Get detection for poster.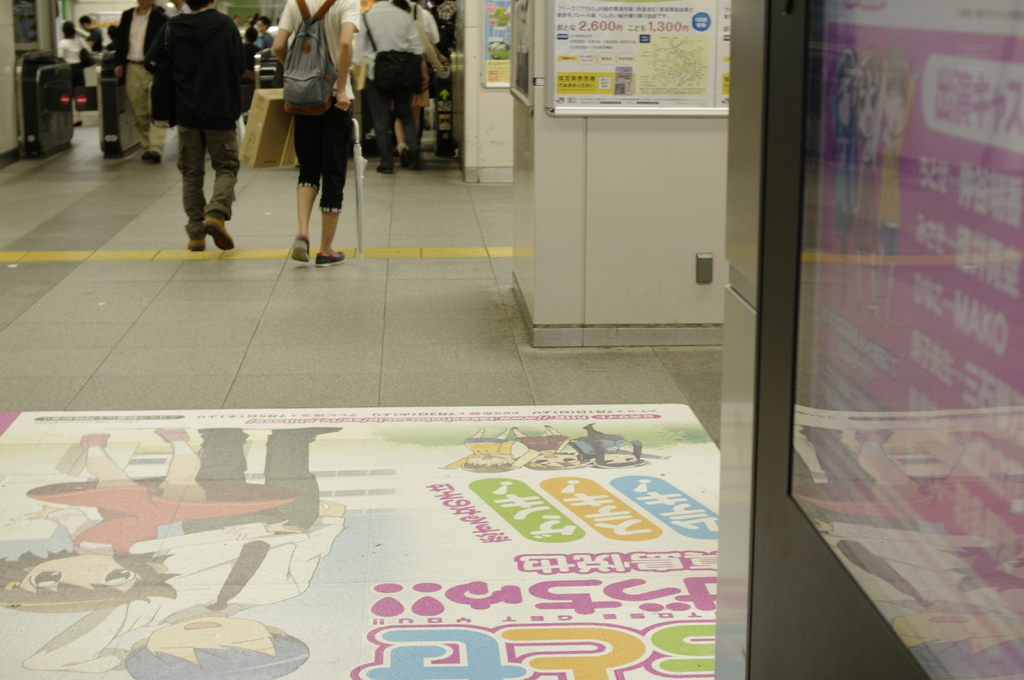
Detection: 0 413 723 679.
